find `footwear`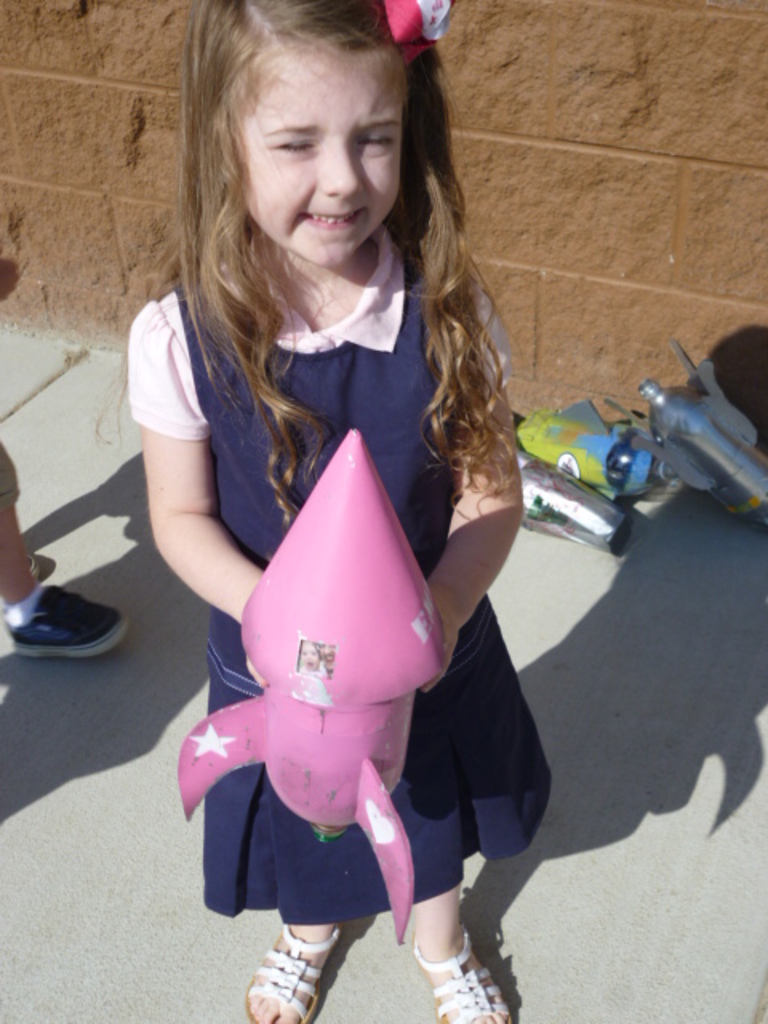
[238,920,341,1022]
